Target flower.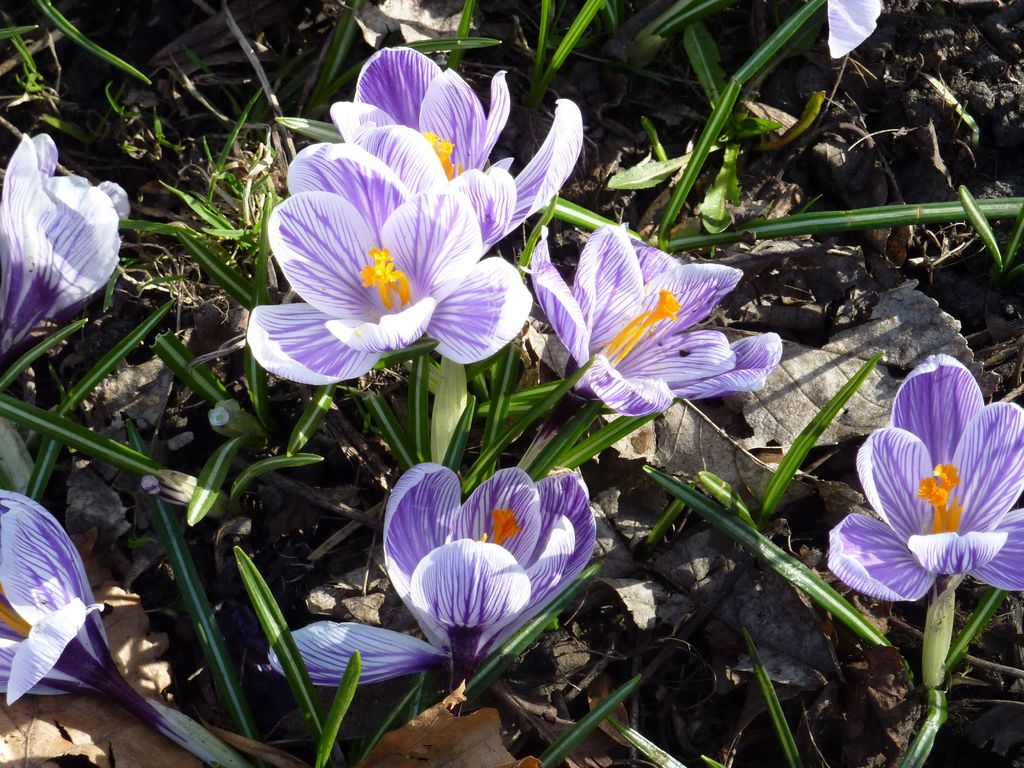
Target region: (x1=520, y1=219, x2=785, y2=417).
